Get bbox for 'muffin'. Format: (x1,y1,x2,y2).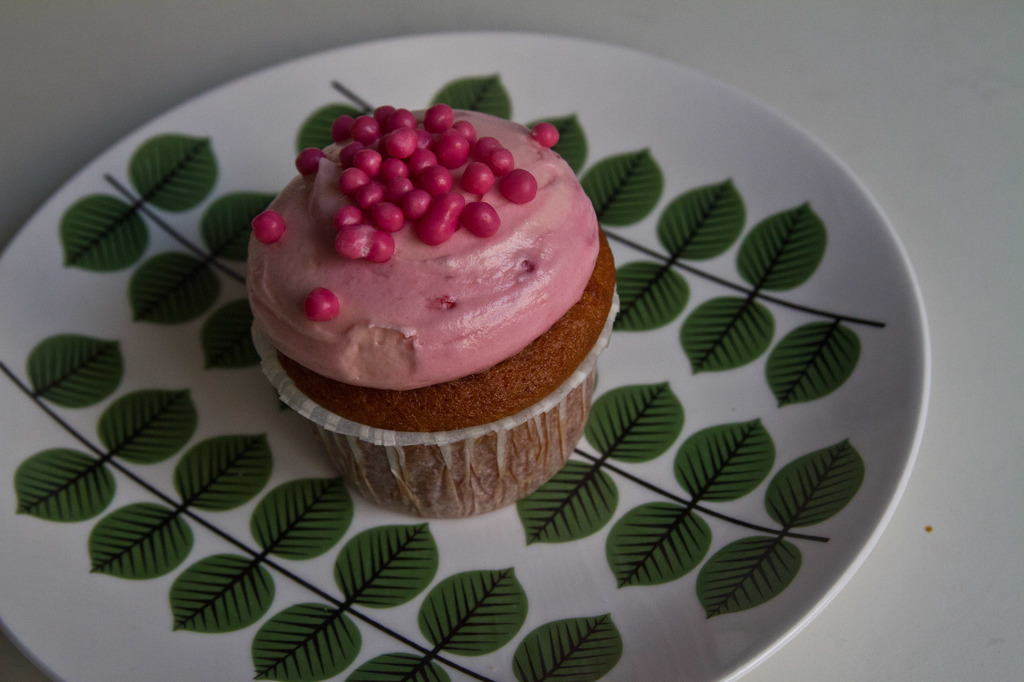
(251,109,644,524).
